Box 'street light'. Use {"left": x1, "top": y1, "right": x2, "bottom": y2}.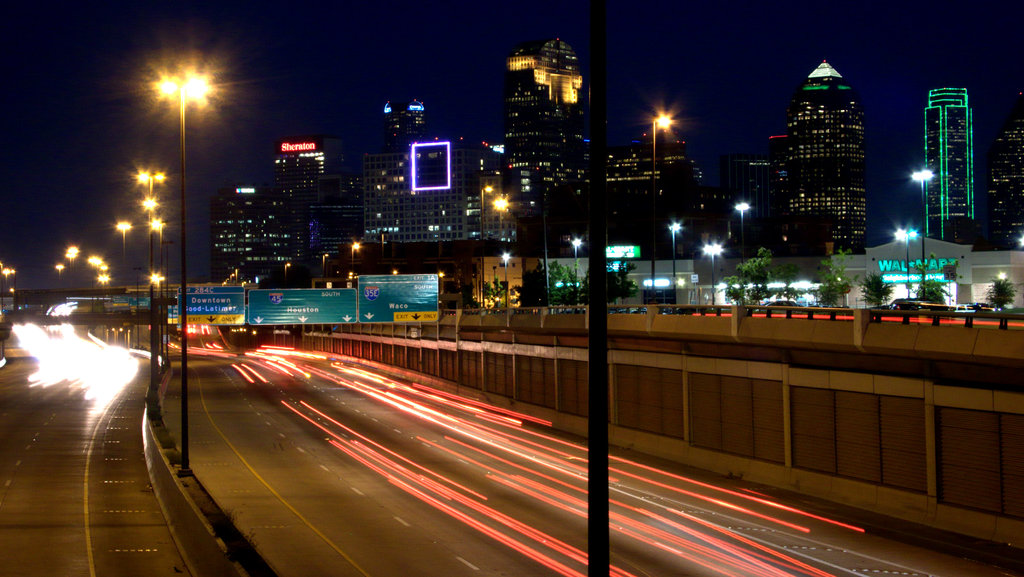
{"left": 350, "top": 238, "right": 365, "bottom": 268}.
